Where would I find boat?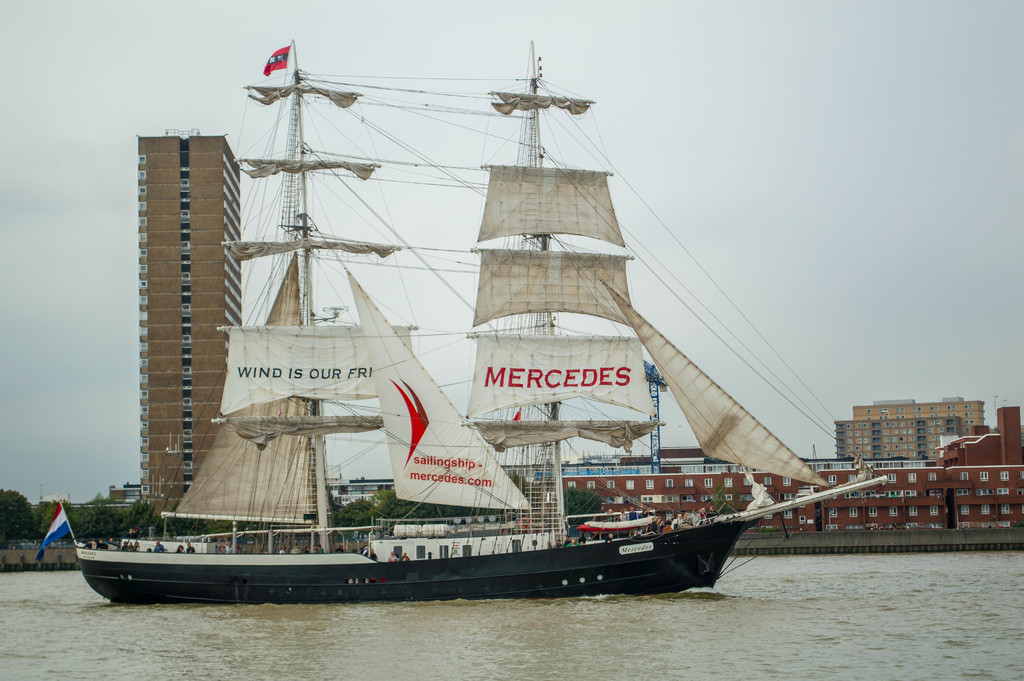
At select_region(31, 32, 893, 607).
